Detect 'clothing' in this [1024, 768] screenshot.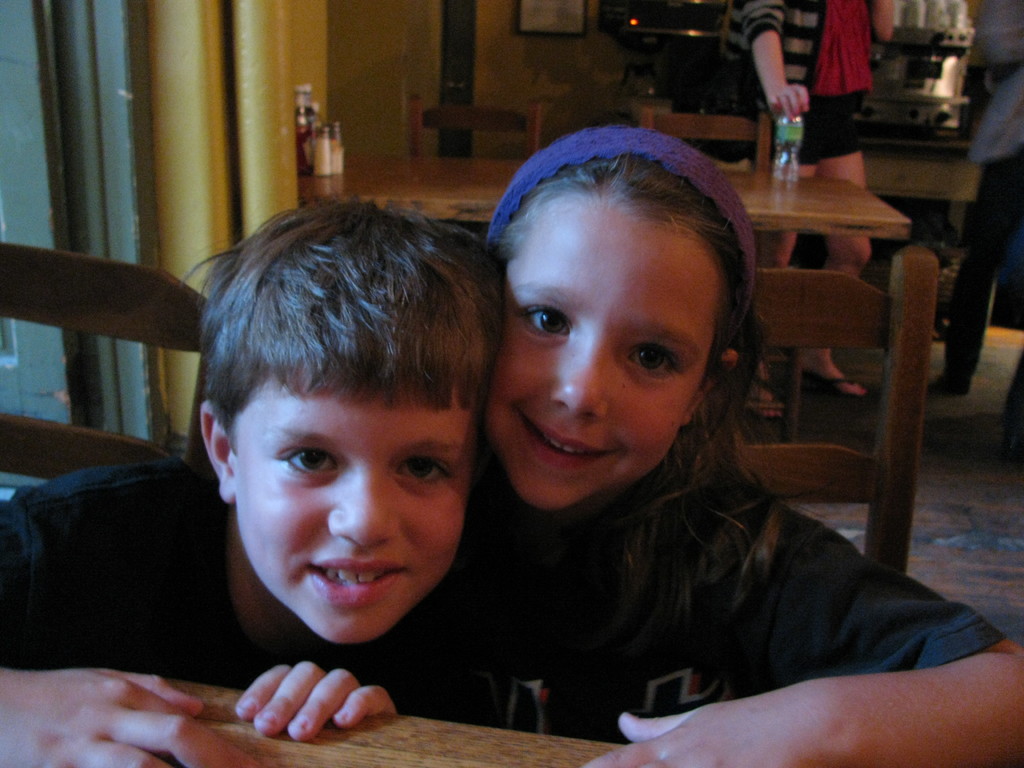
Detection: {"left": 459, "top": 460, "right": 1003, "bottom": 748}.
